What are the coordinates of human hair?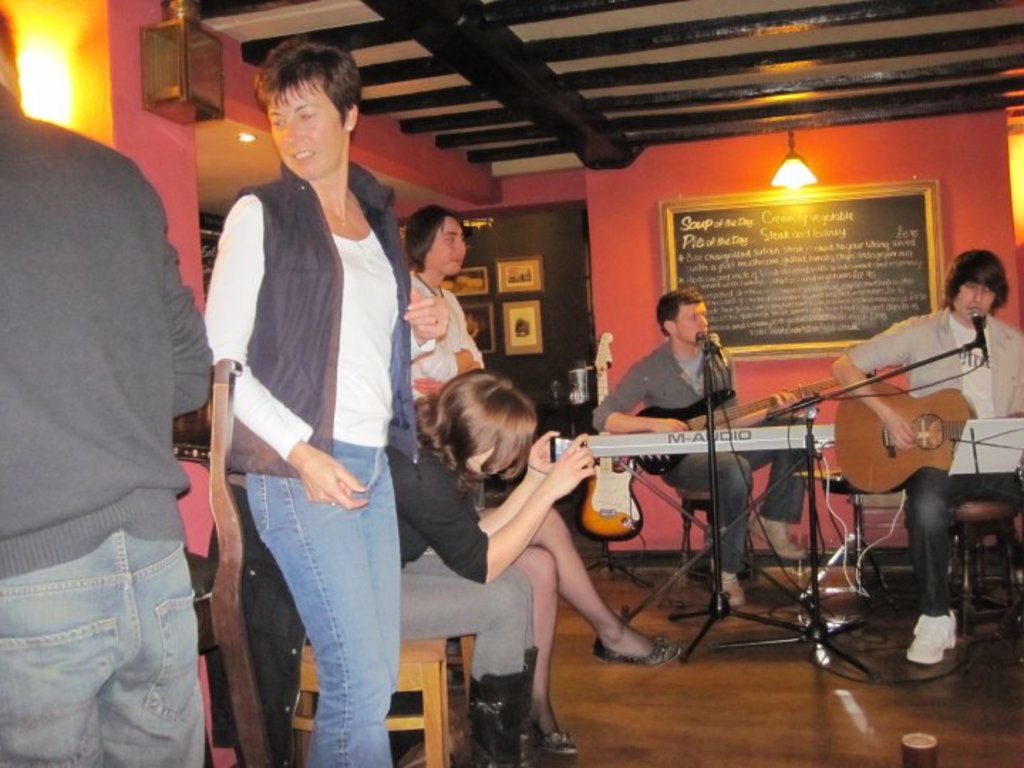
Rect(654, 284, 701, 334).
